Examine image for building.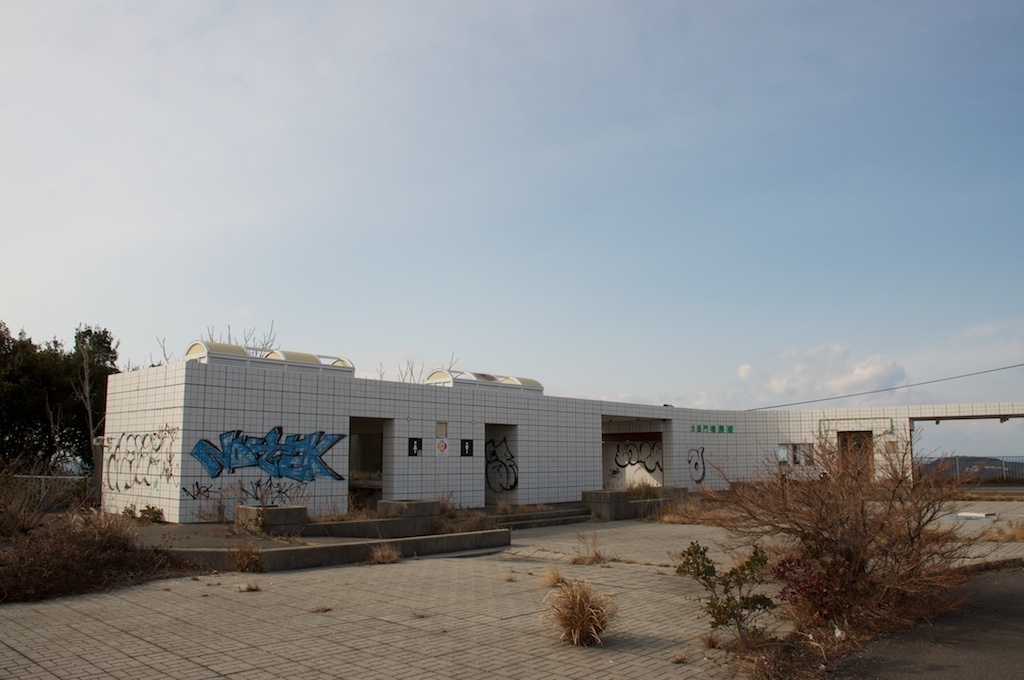
Examination result: <box>98,339,1017,526</box>.
